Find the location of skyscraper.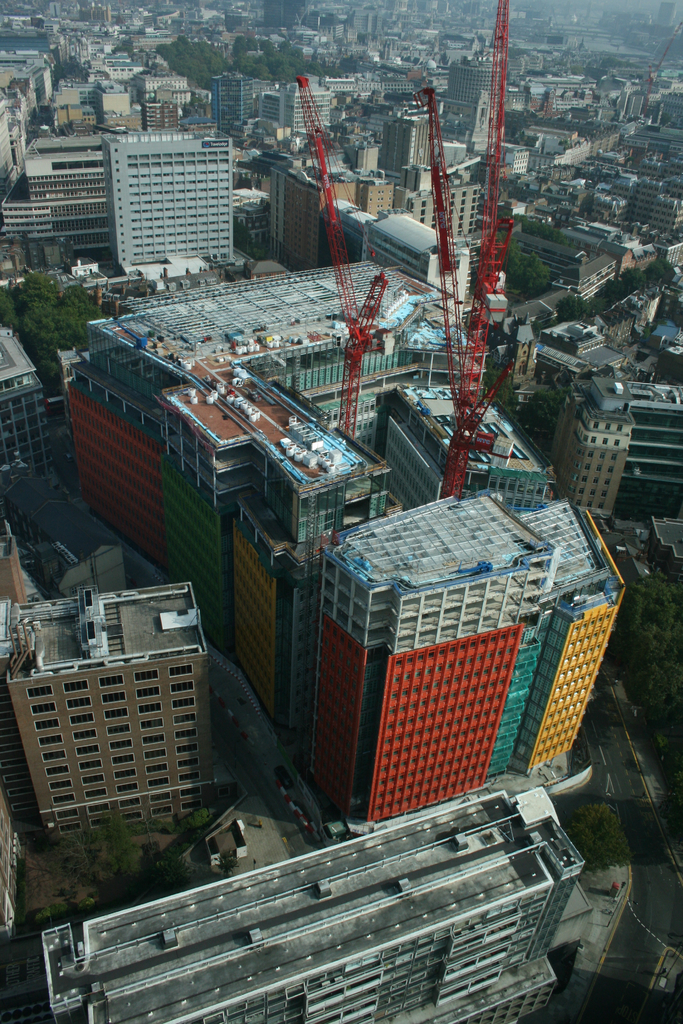
Location: <bbox>322, 69, 434, 157</bbox>.
